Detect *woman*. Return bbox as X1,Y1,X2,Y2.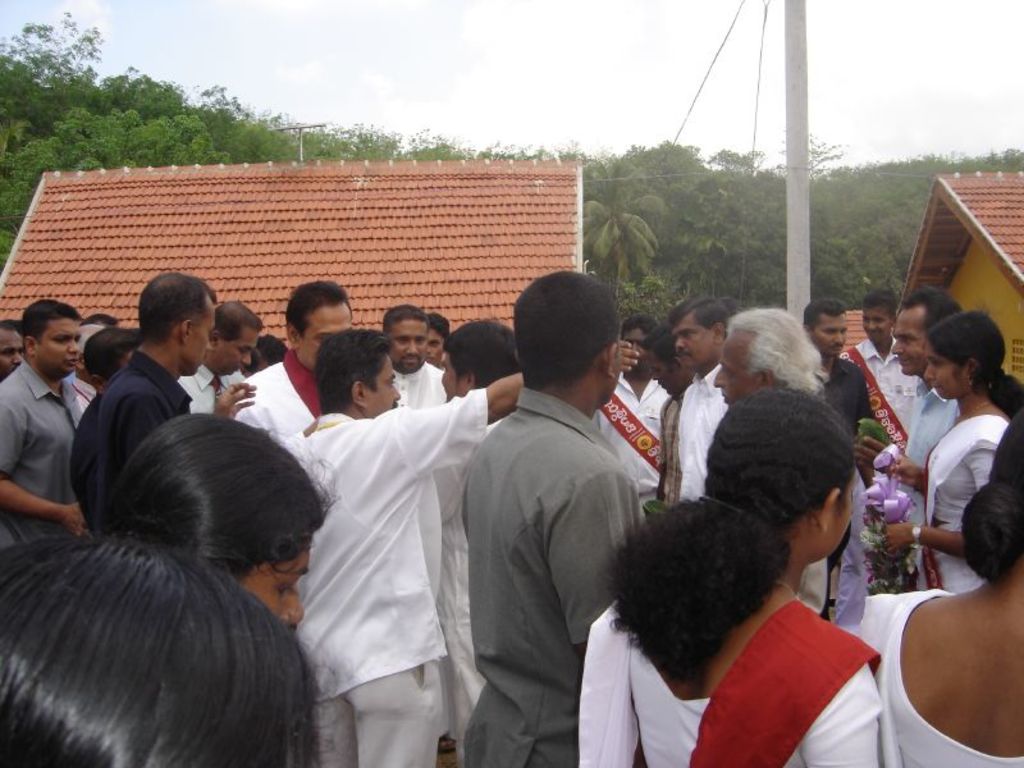
575,399,927,767.
